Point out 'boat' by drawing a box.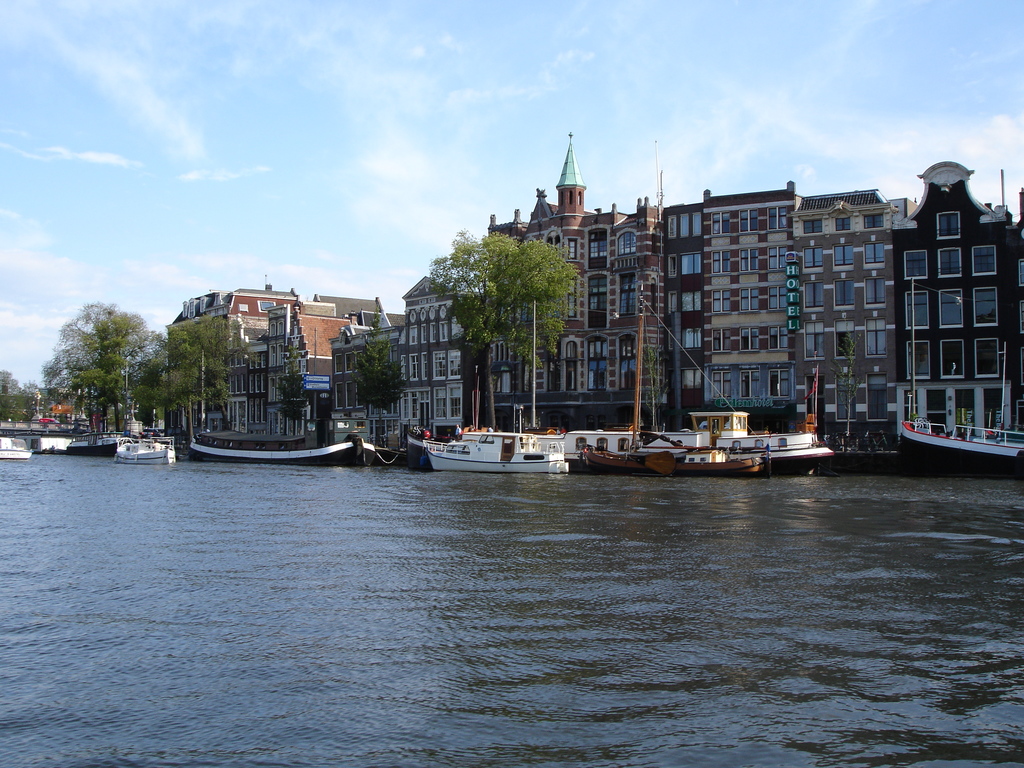
bbox(892, 414, 1023, 479).
